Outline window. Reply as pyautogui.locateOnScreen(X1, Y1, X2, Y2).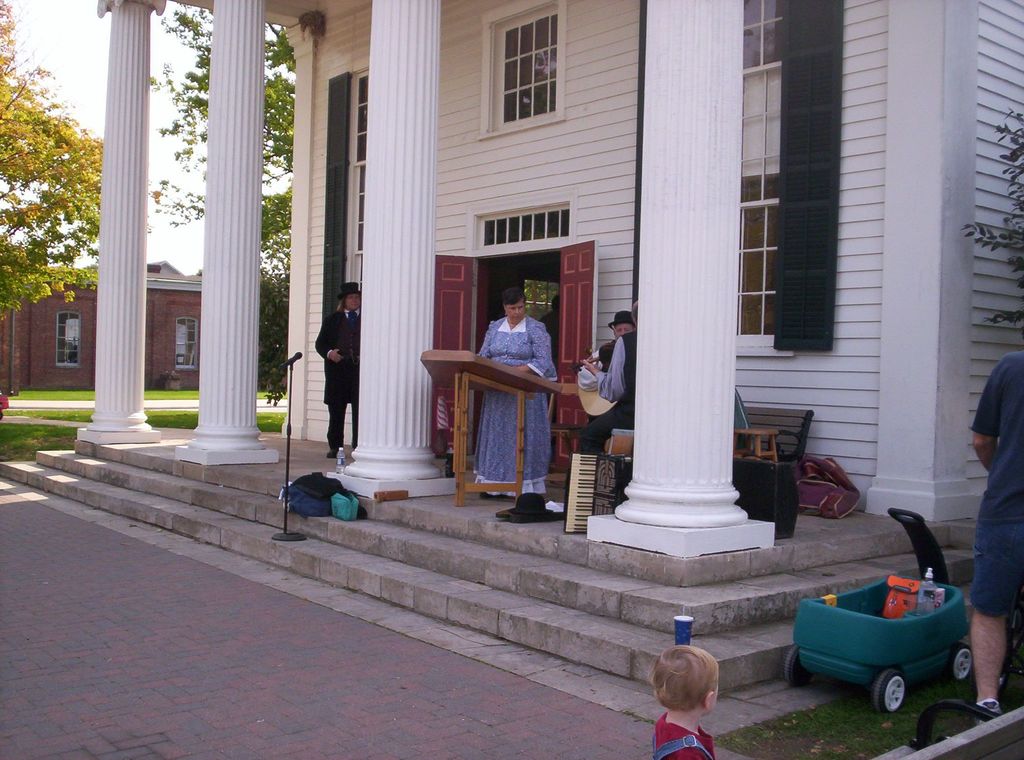
pyautogui.locateOnScreen(57, 311, 81, 367).
